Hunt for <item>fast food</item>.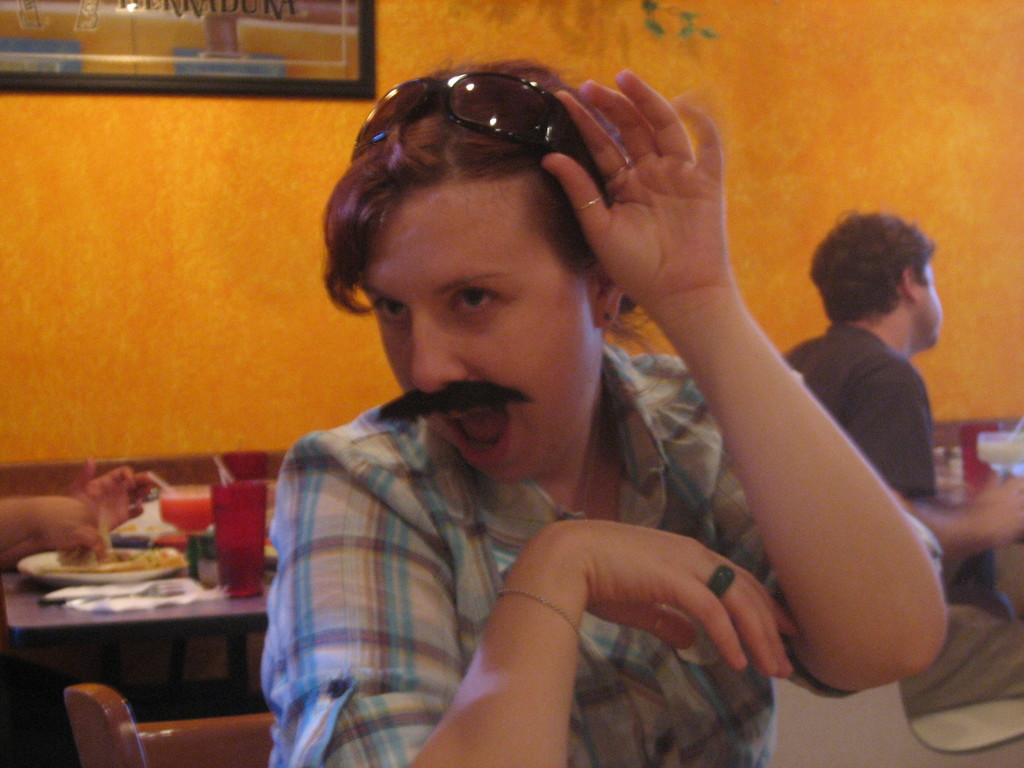
Hunted down at [left=47, top=543, right=177, bottom=580].
